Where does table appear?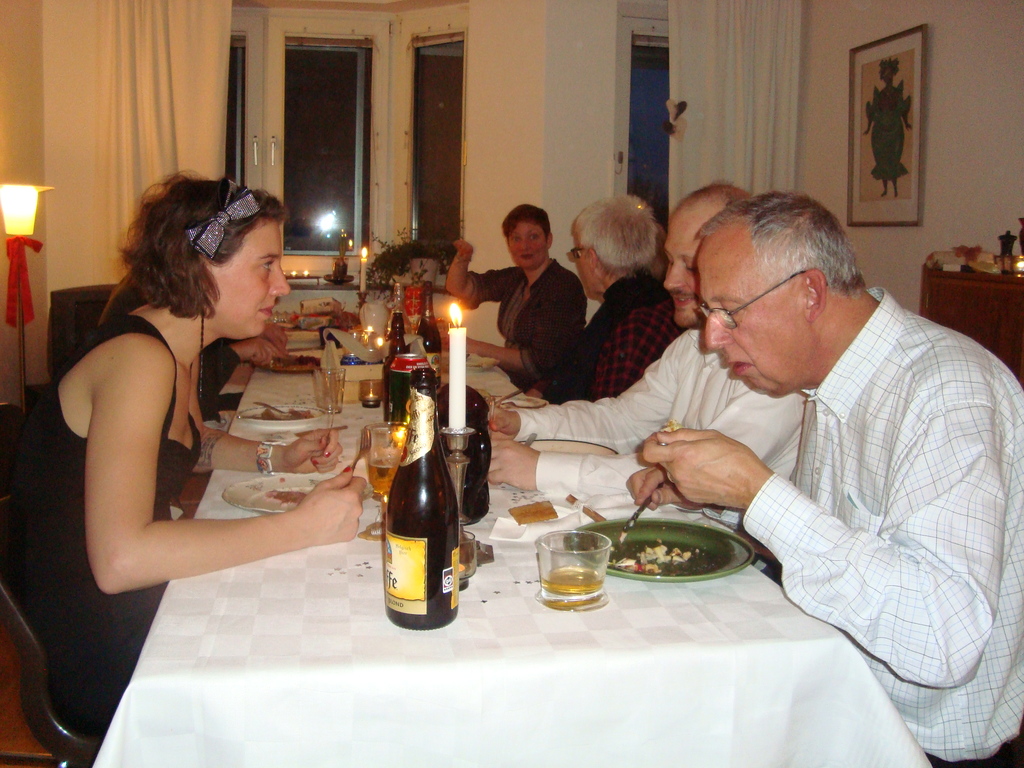
Appears at [162, 370, 924, 757].
